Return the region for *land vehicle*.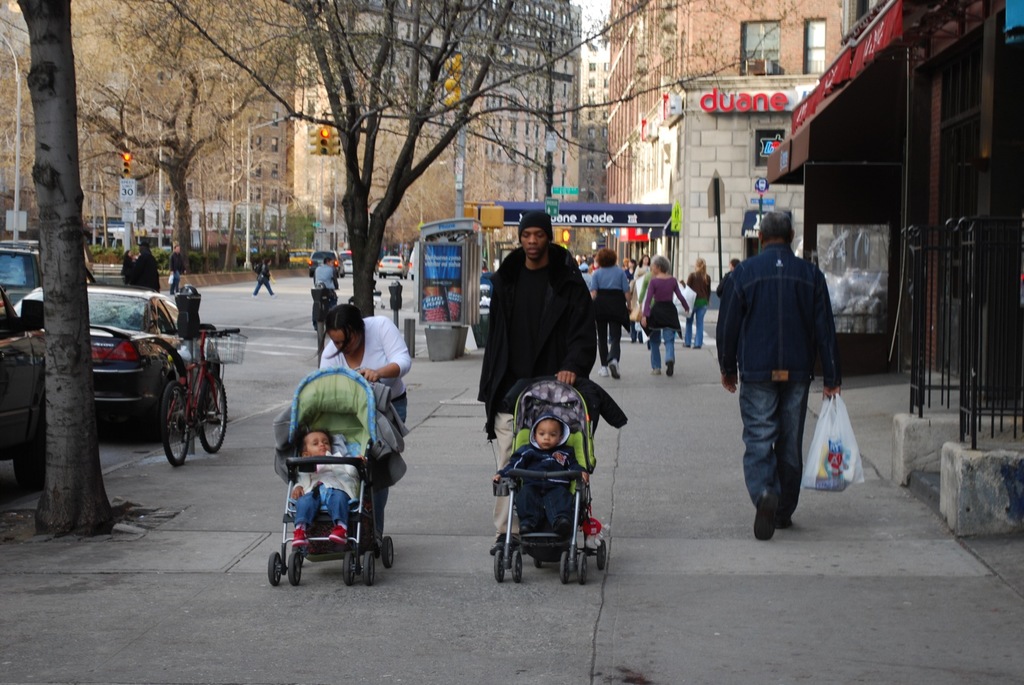
[x1=0, y1=288, x2=46, y2=485].
